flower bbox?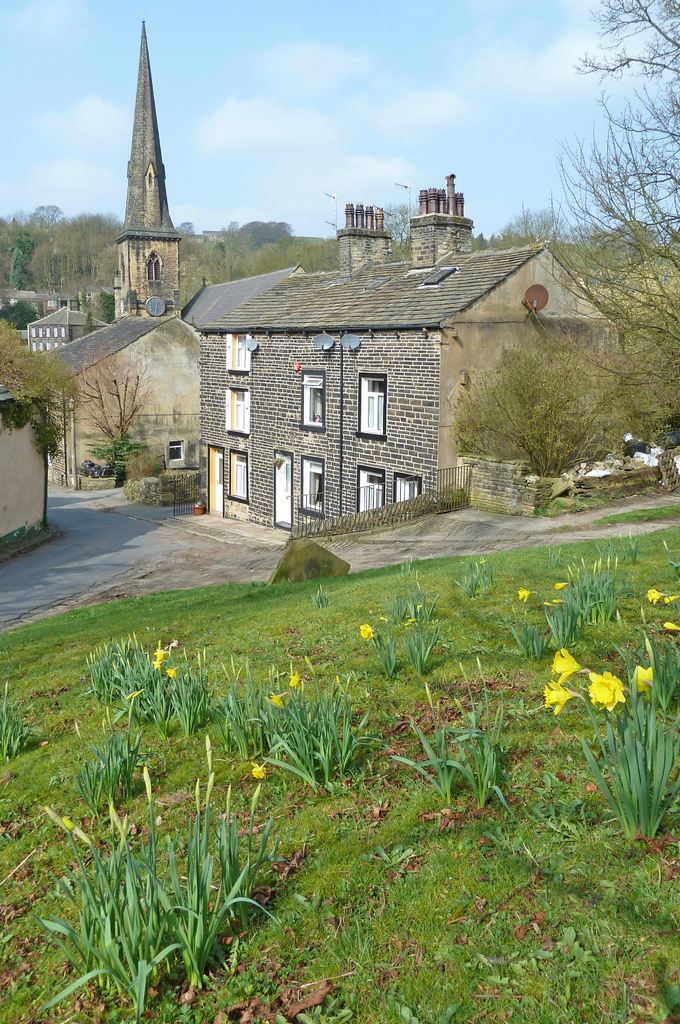
box(586, 669, 628, 717)
